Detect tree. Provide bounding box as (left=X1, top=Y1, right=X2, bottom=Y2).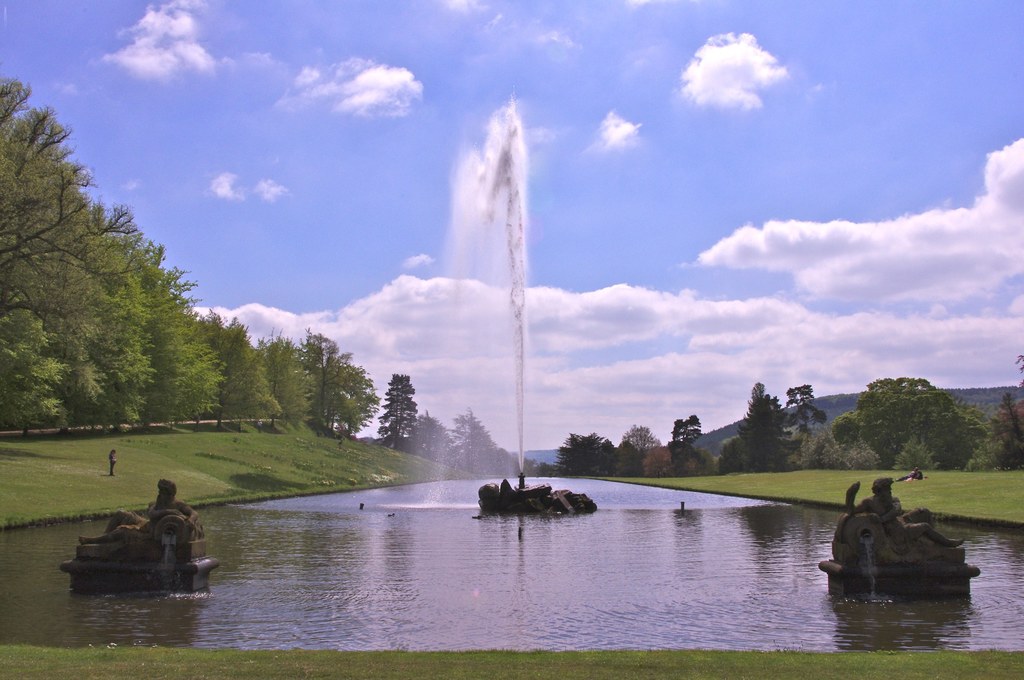
(left=216, top=308, right=273, bottom=439).
